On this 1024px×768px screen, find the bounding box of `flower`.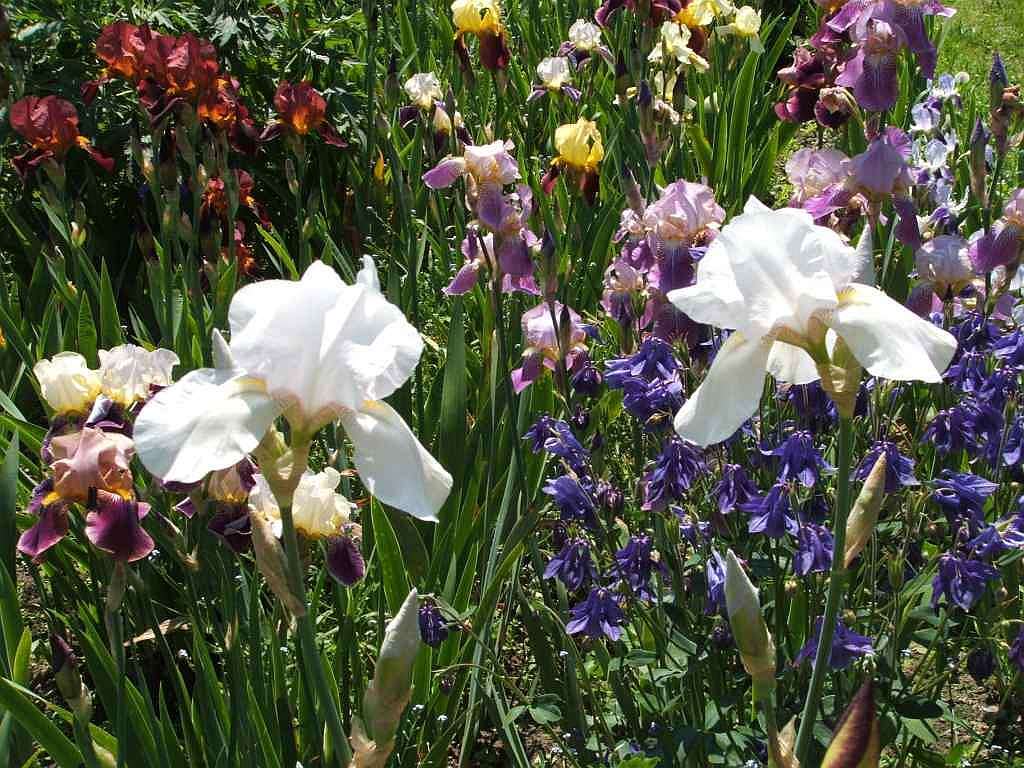
Bounding box: left=641, top=22, right=712, bottom=73.
